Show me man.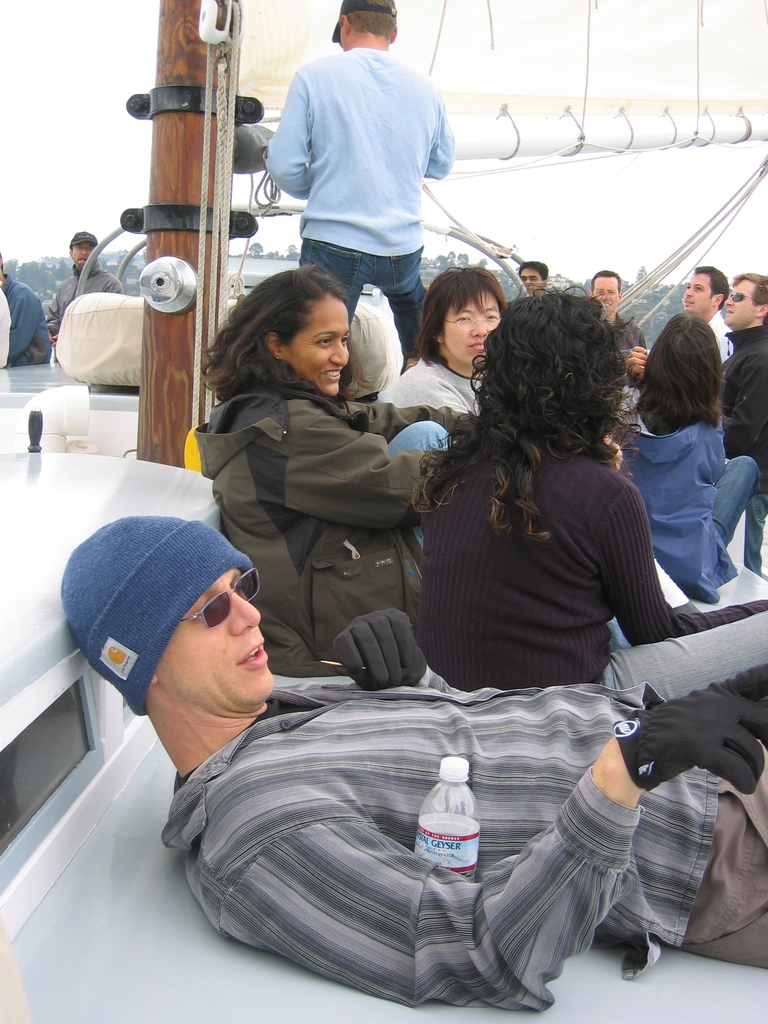
man is here: select_region(513, 245, 565, 303).
